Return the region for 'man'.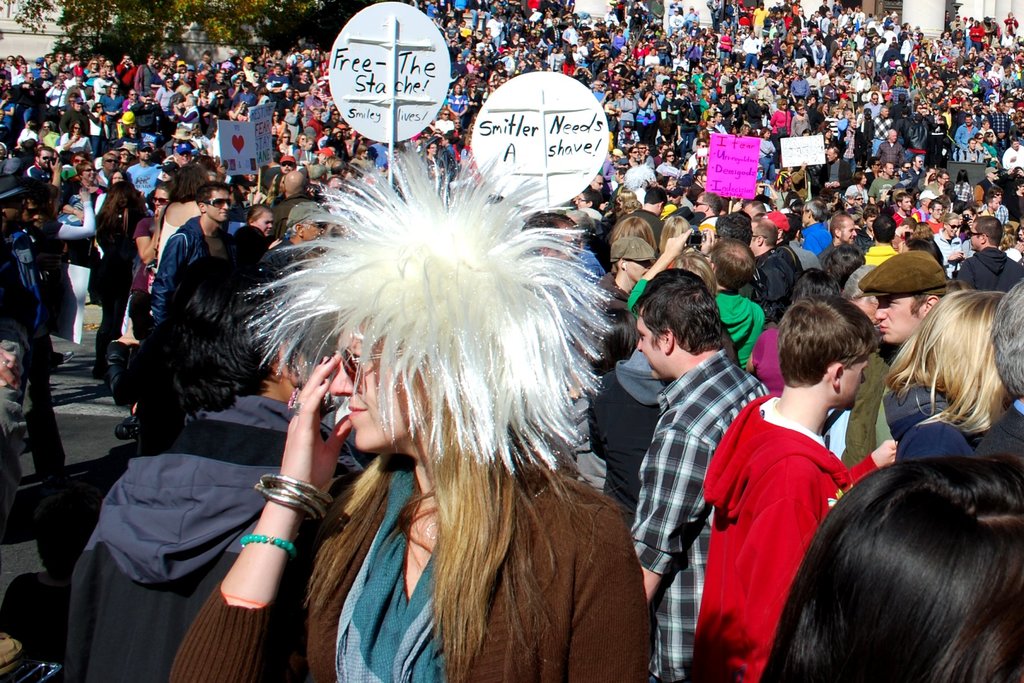
<region>799, 201, 832, 258</region>.
